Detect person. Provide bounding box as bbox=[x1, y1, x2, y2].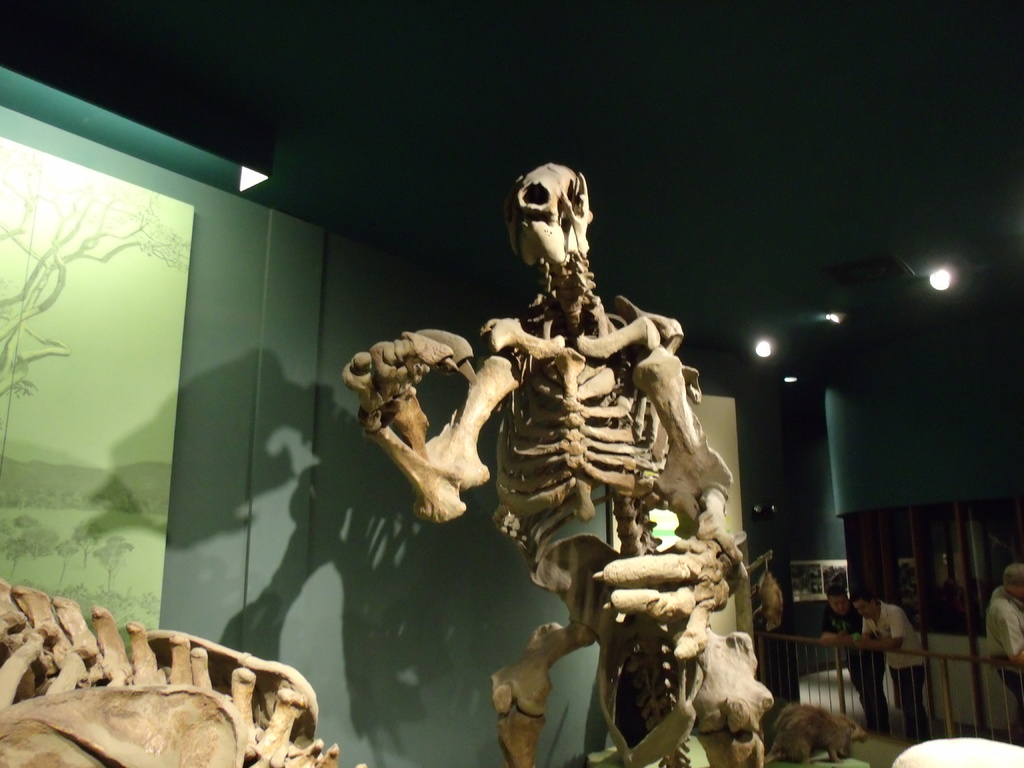
bbox=[820, 582, 888, 739].
